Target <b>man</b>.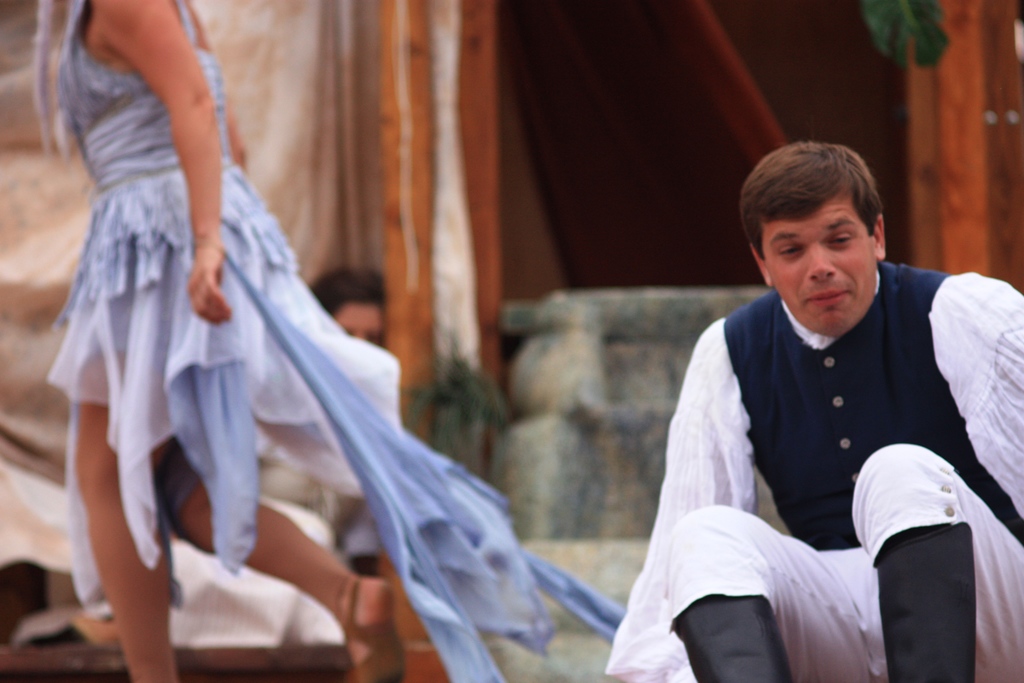
Target region: [x1=611, y1=144, x2=1003, y2=682].
